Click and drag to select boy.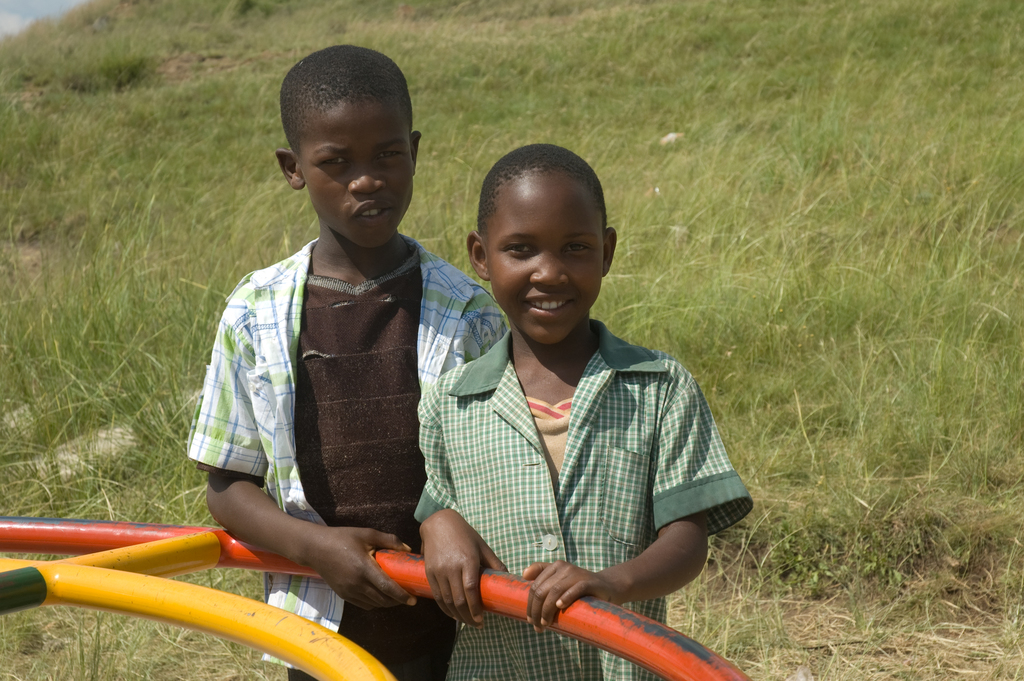
Selection: (415,145,751,680).
